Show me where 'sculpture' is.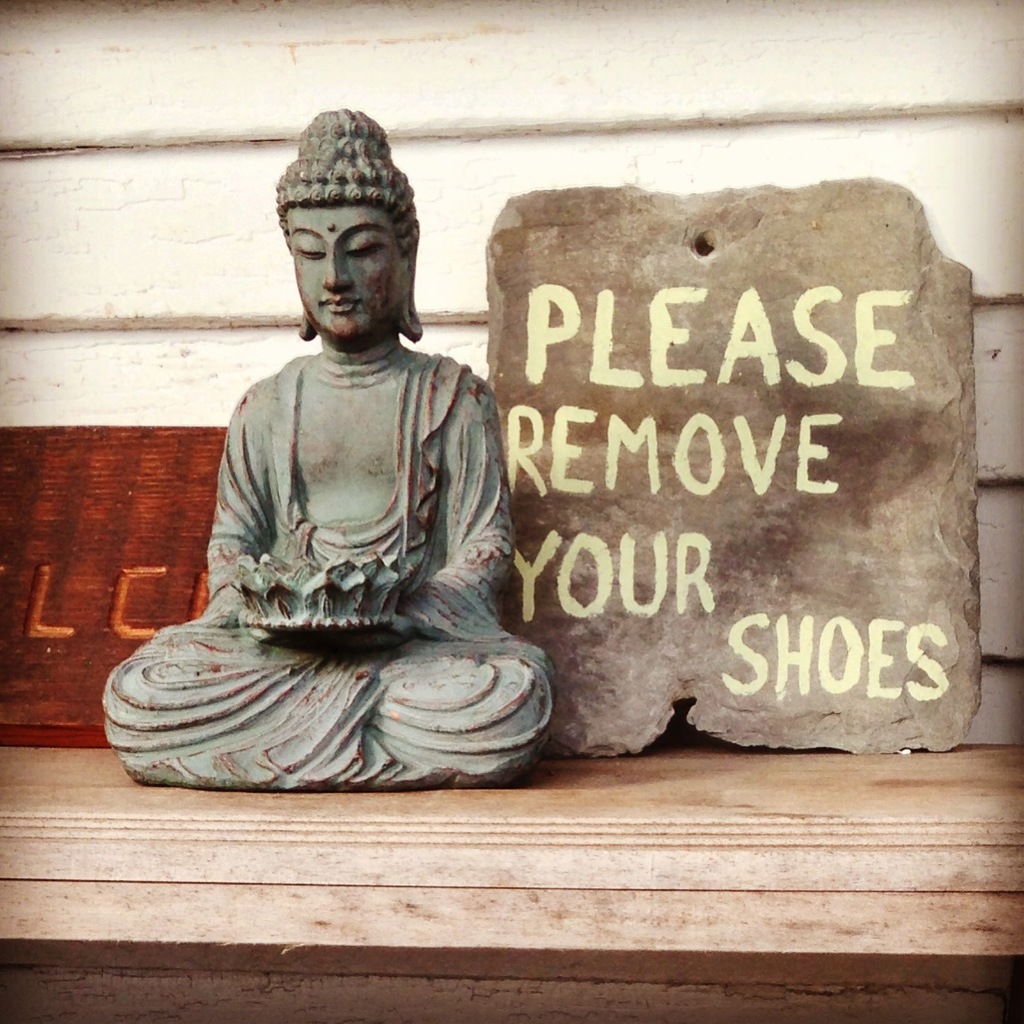
'sculpture' is at [left=112, top=147, right=560, bottom=801].
